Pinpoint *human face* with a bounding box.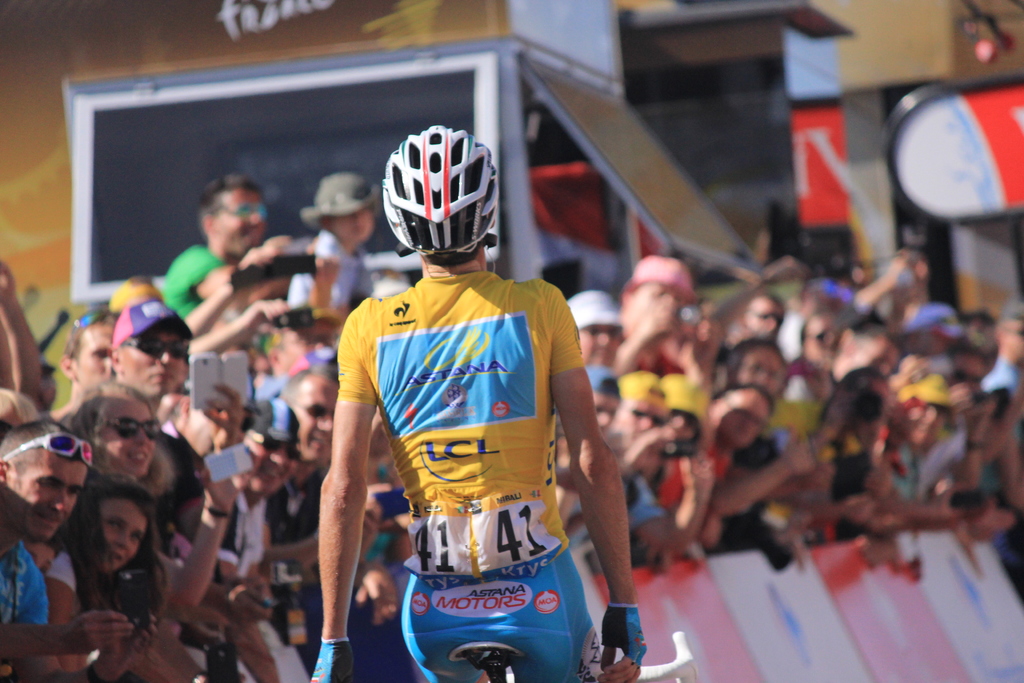
<region>8, 450, 92, 540</region>.
